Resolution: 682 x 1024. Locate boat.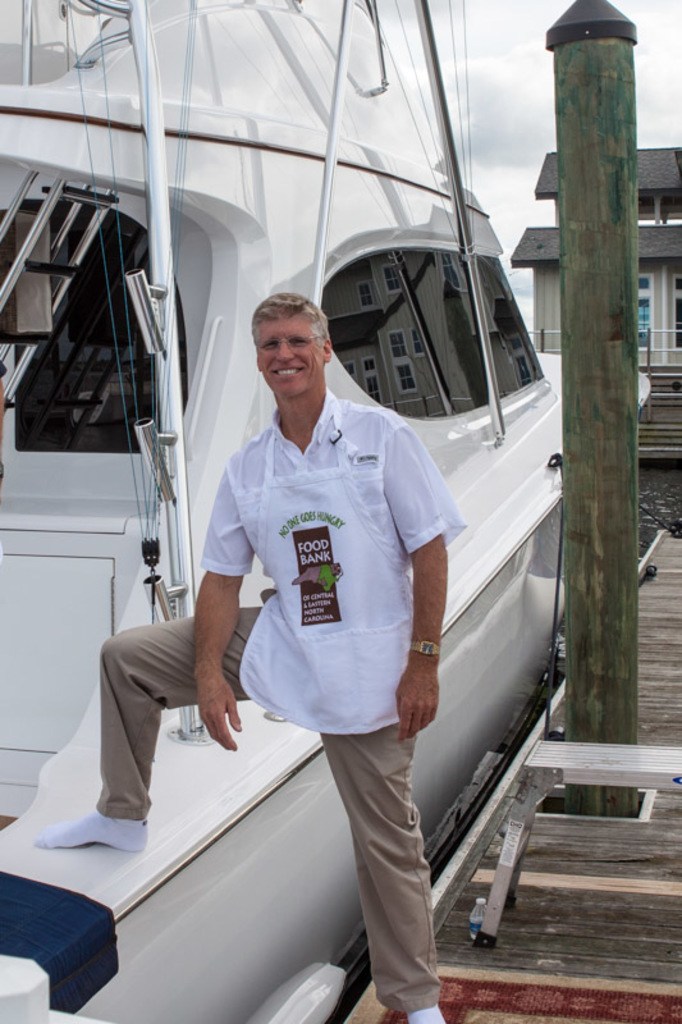
Rect(19, 0, 596, 893).
